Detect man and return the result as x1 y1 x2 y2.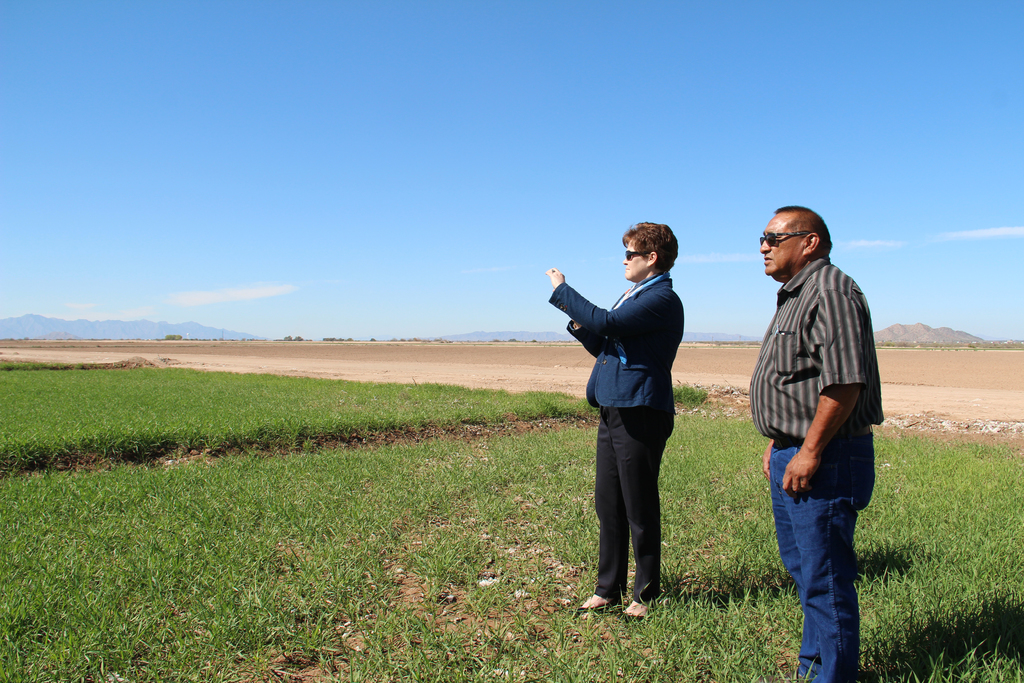
748 206 881 682.
